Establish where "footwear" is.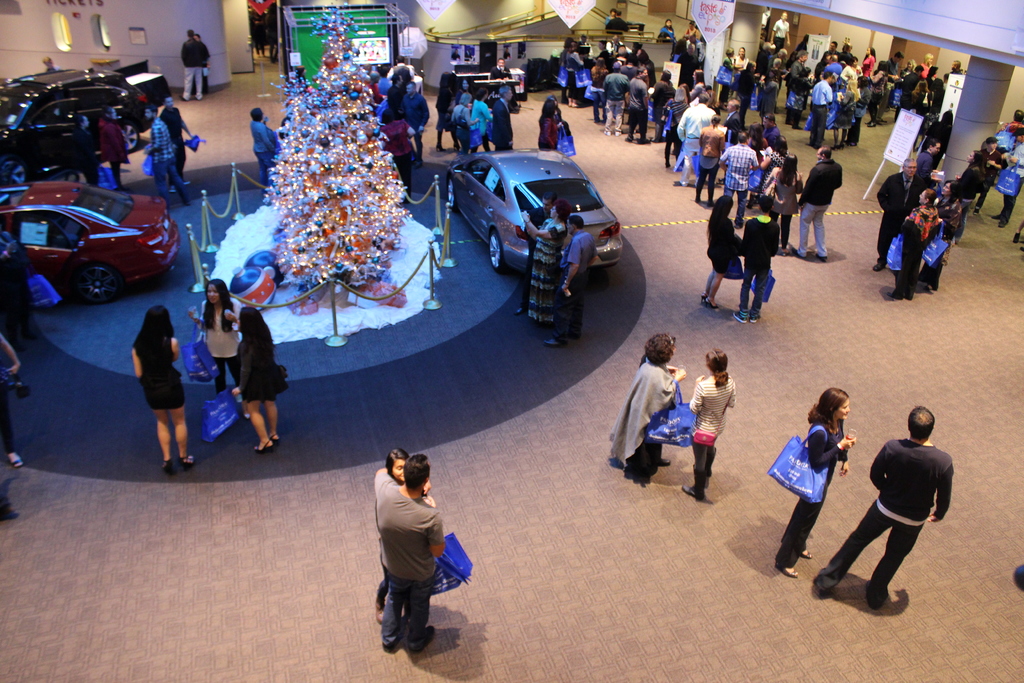
Established at crop(240, 402, 250, 423).
